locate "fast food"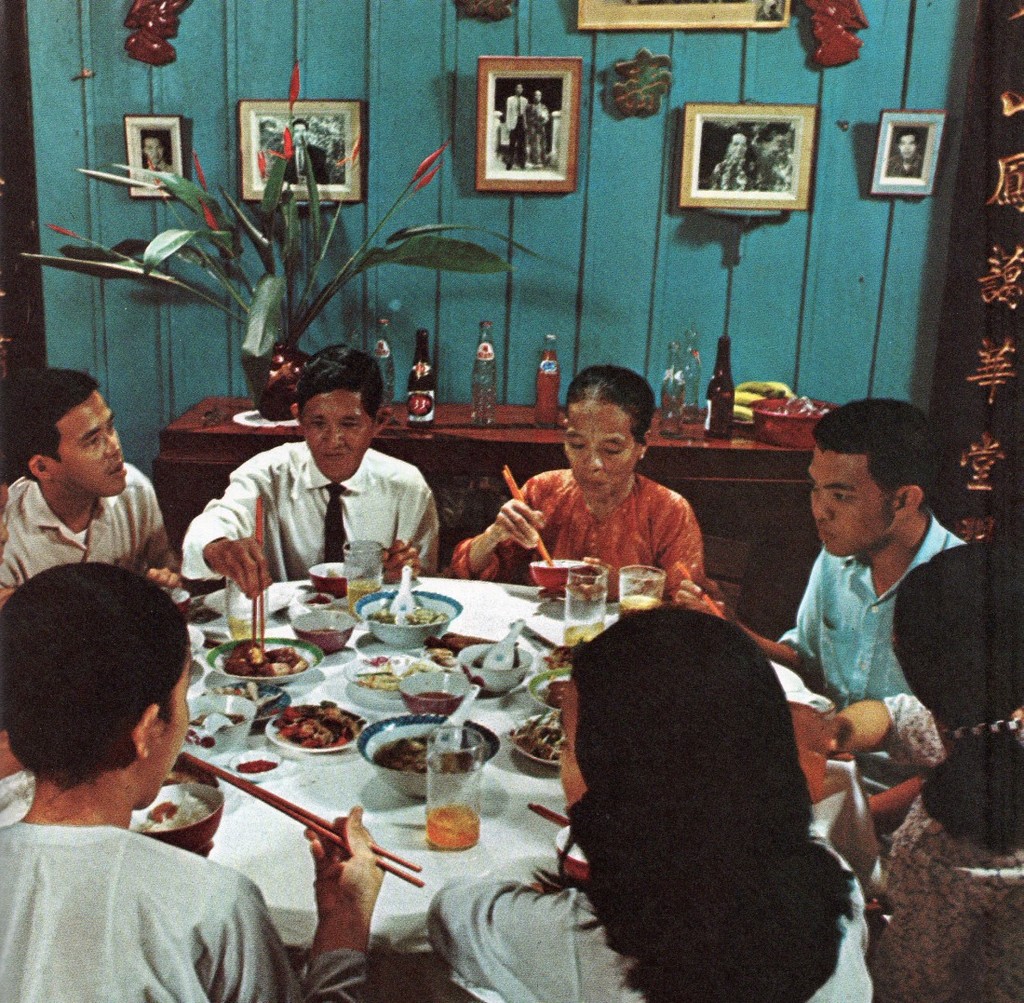
box(221, 635, 307, 673)
